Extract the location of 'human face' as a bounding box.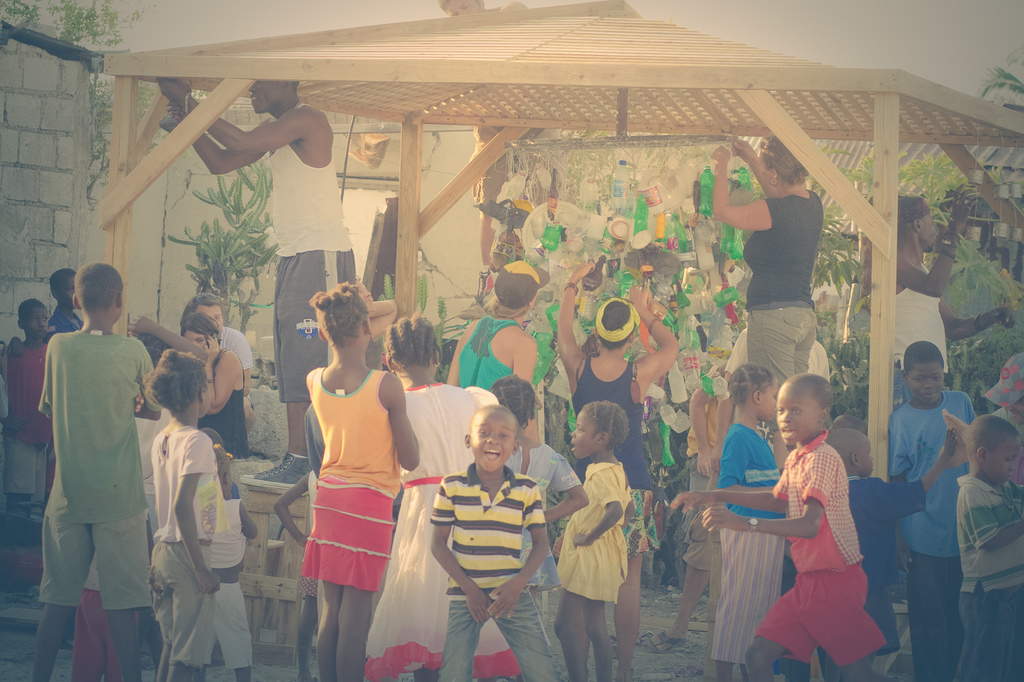
986, 443, 1012, 484.
